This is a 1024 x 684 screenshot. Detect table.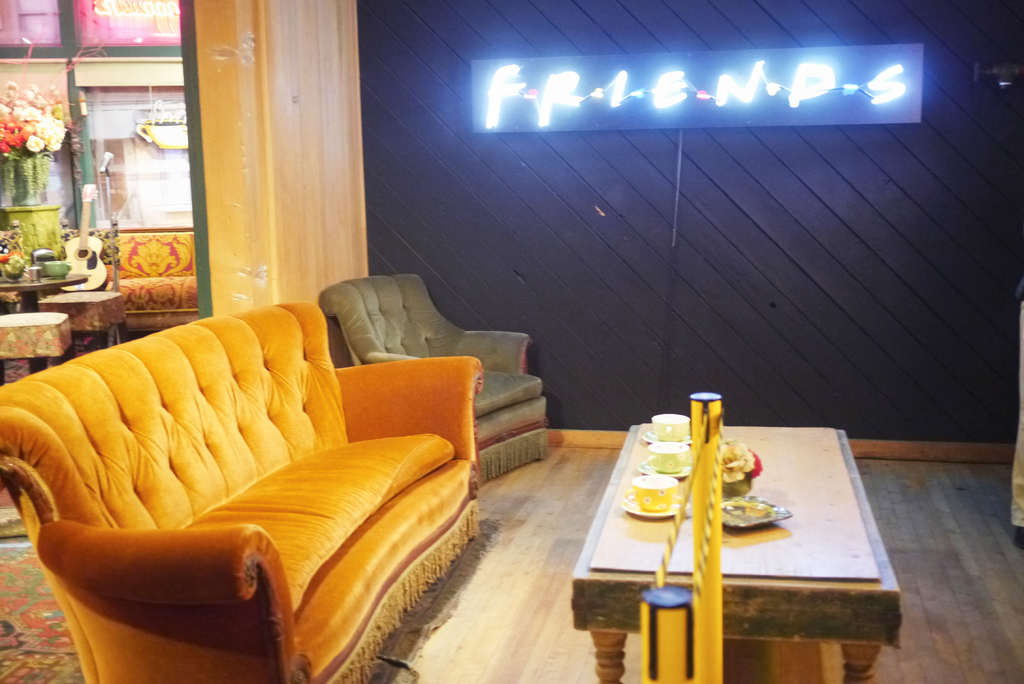
bbox=(545, 382, 903, 683).
